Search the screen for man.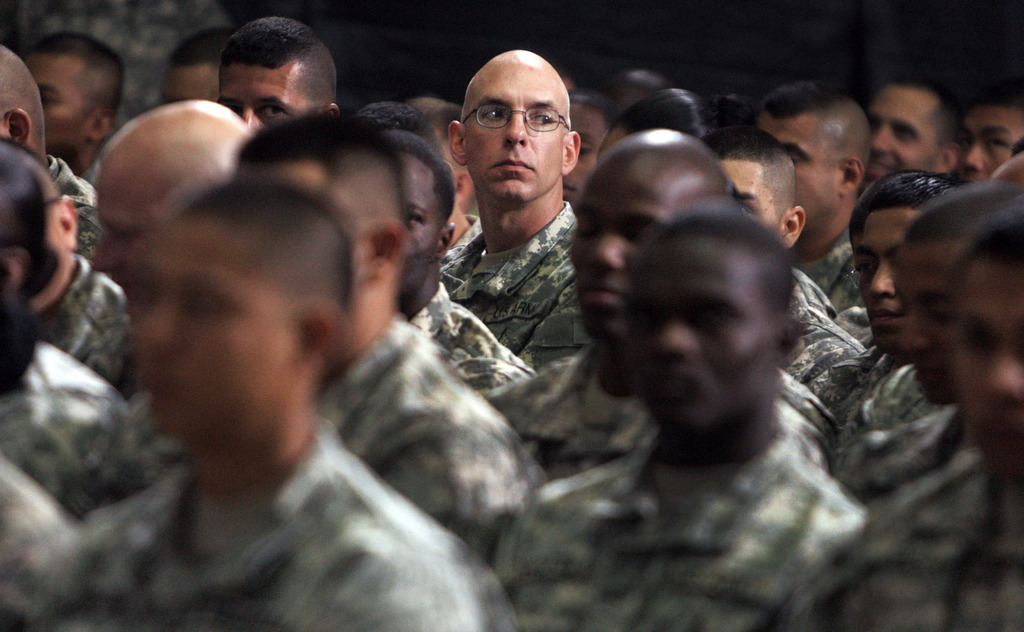
Found at Rect(81, 95, 256, 511).
